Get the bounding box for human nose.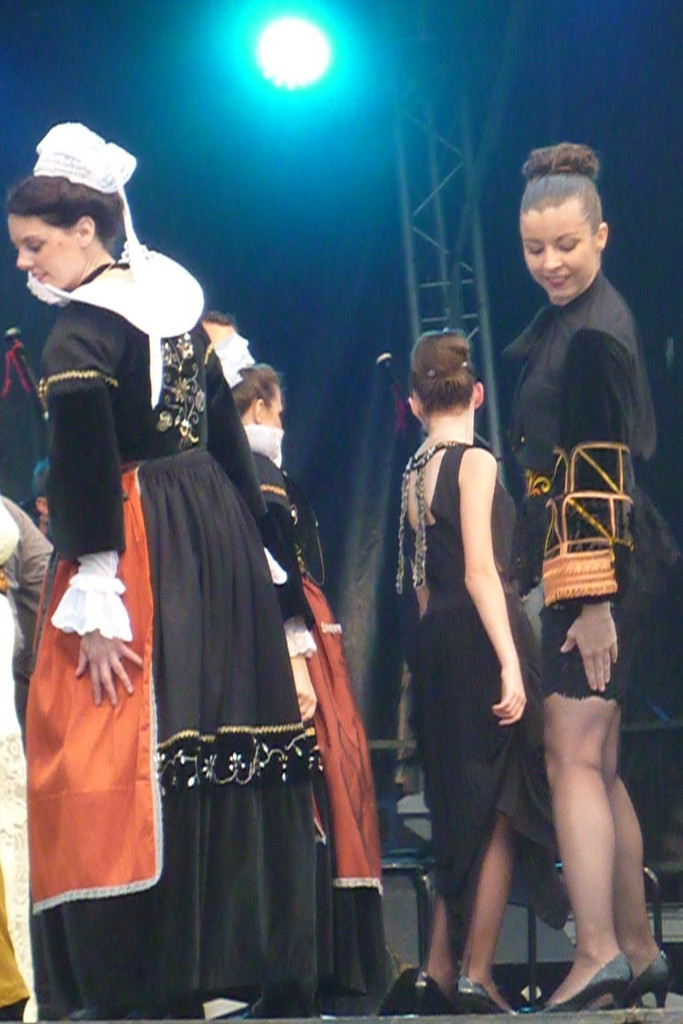
box=[17, 245, 34, 270].
